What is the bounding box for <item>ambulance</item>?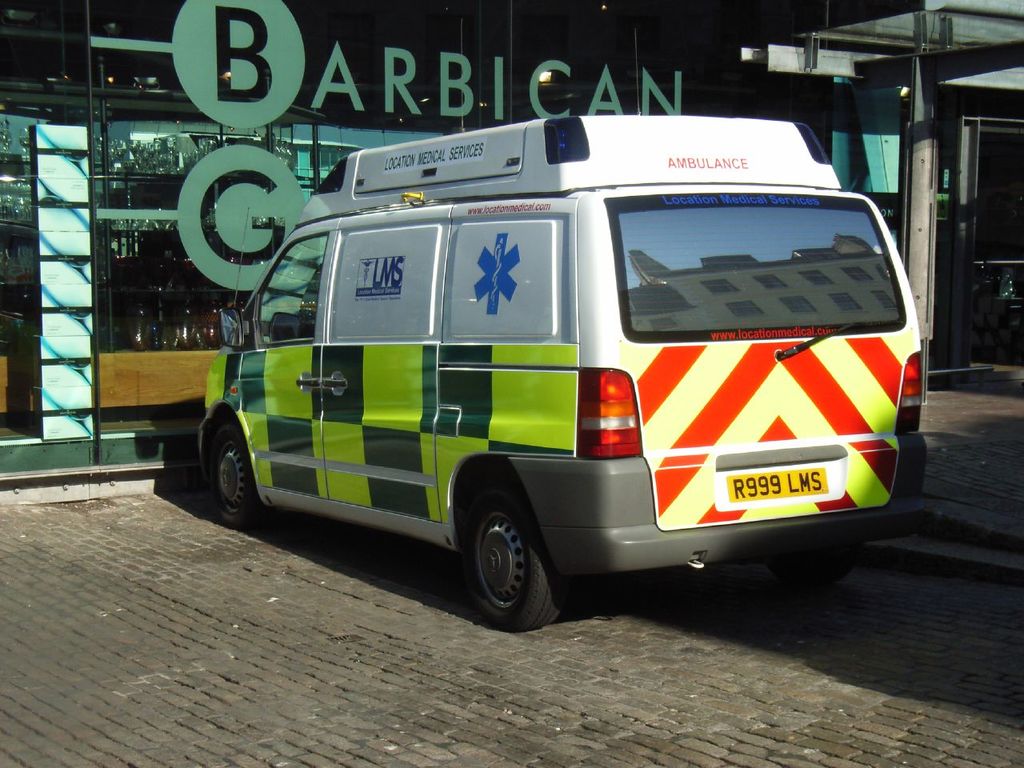
region(190, 116, 934, 633).
